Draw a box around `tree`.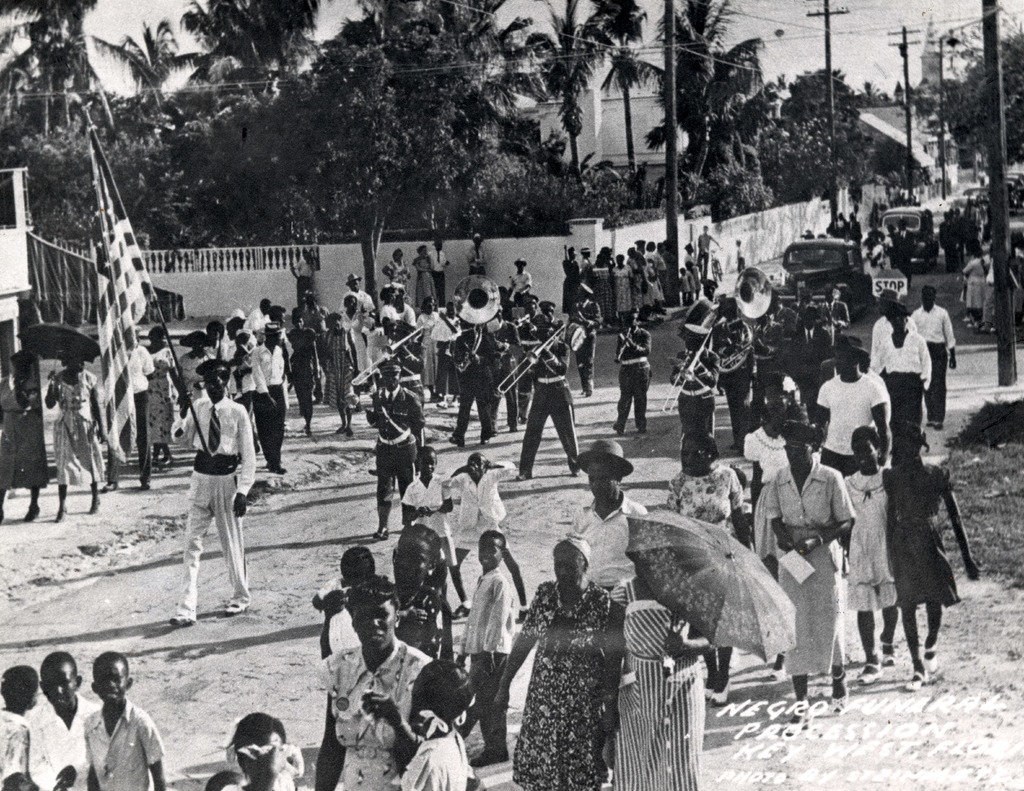
l=511, t=0, r=618, b=213.
